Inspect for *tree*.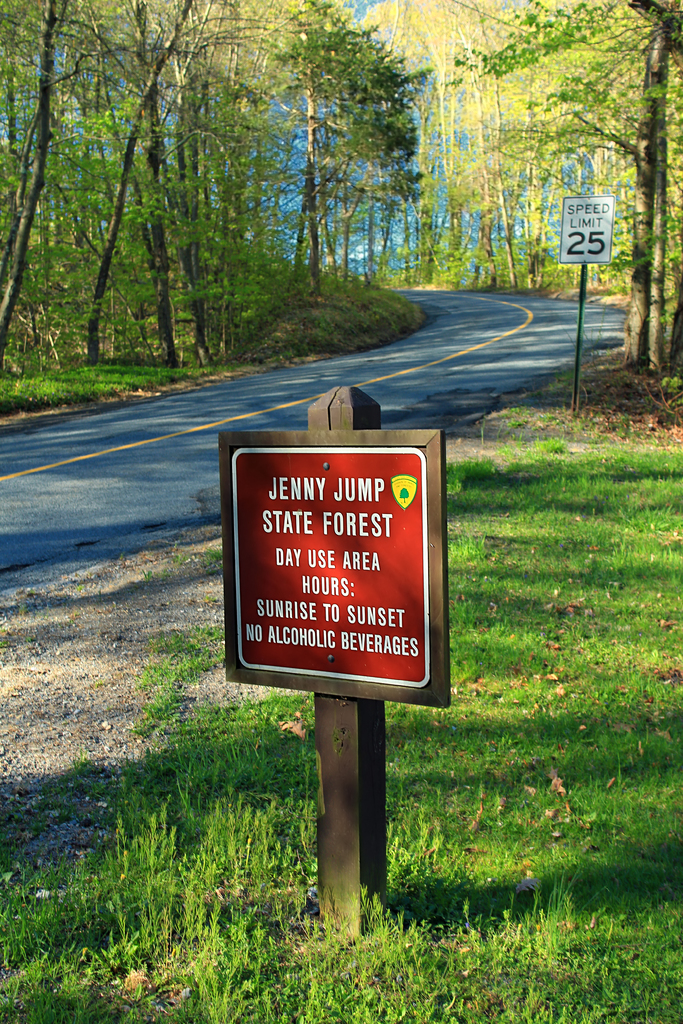
Inspection: box=[118, 0, 207, 369].
